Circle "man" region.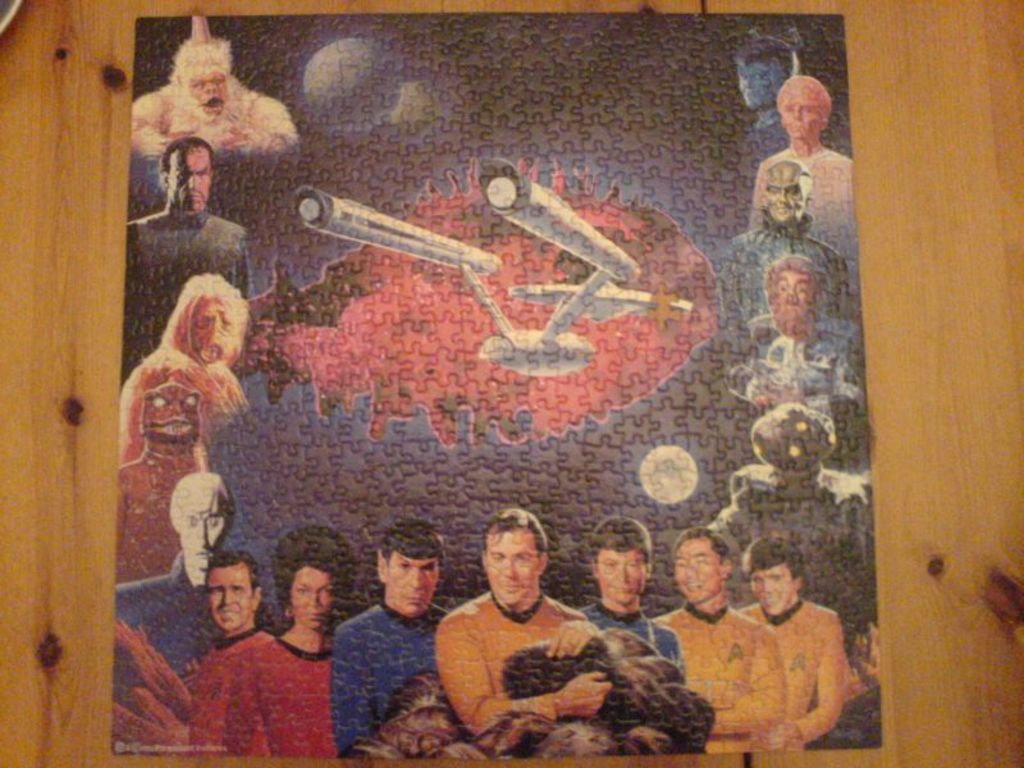
Region: BBox(333, 511, 471, 767).
